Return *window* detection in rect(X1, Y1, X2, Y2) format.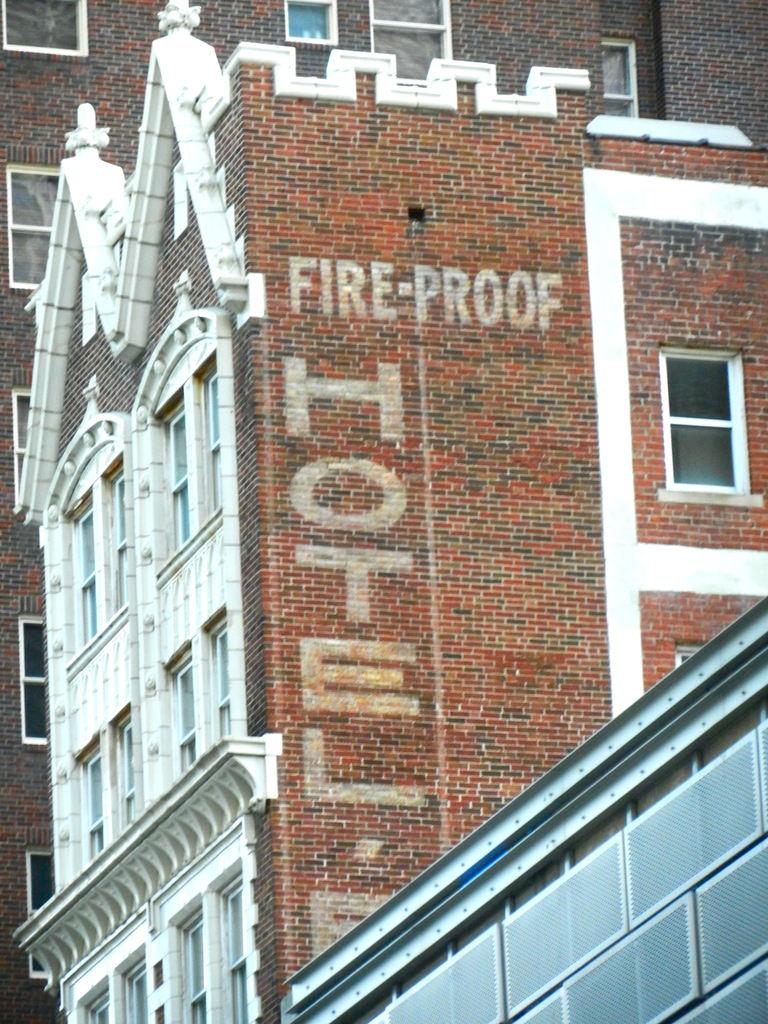
rect(124, 958, 150, 1023).
